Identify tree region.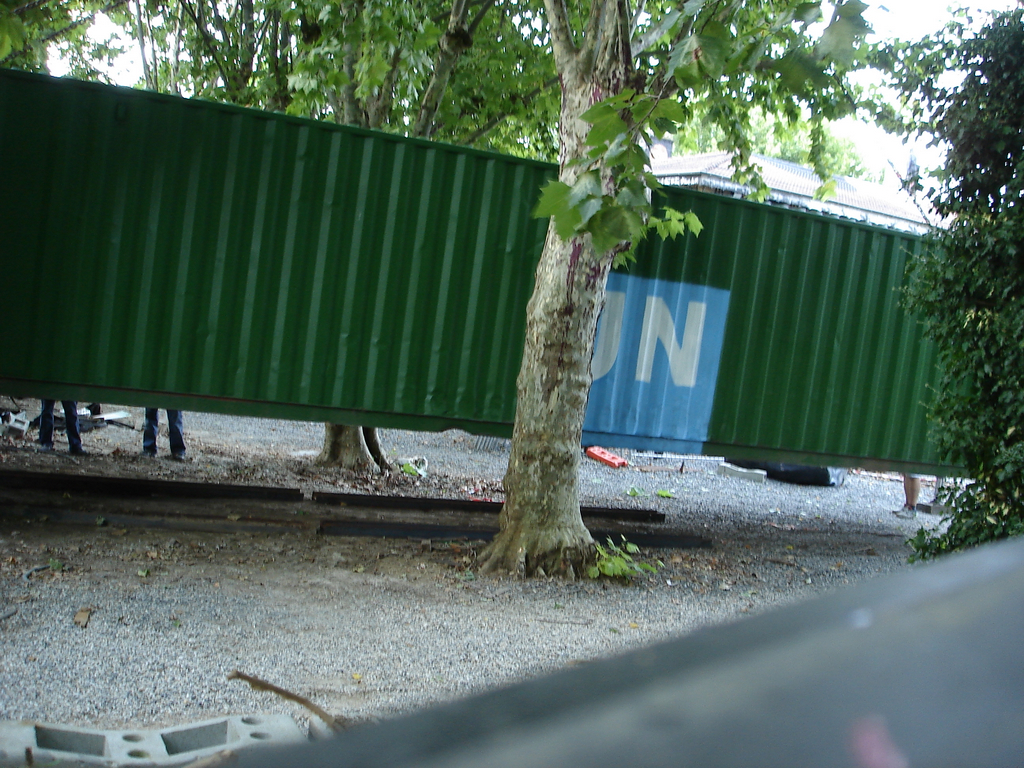
Region: 521/0/856/583.
